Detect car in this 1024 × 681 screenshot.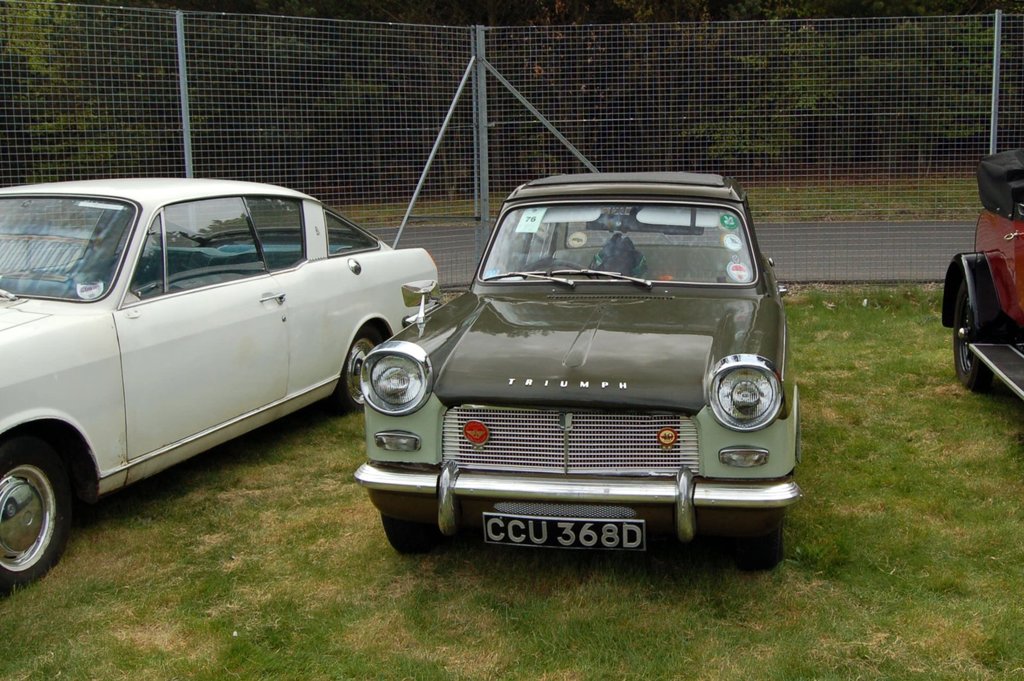
Detection: box=[941, 139, 1023, 431].
